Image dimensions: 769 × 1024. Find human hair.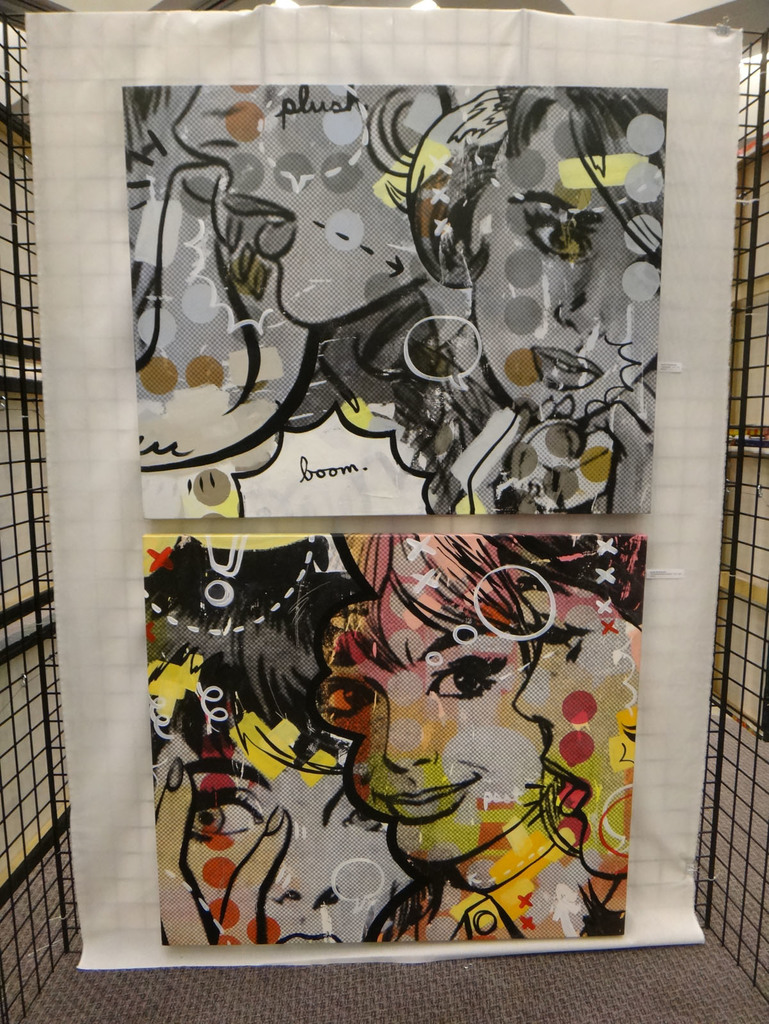
{"left": 503, "top": 532, "right": 639, "bottom": 627}.
